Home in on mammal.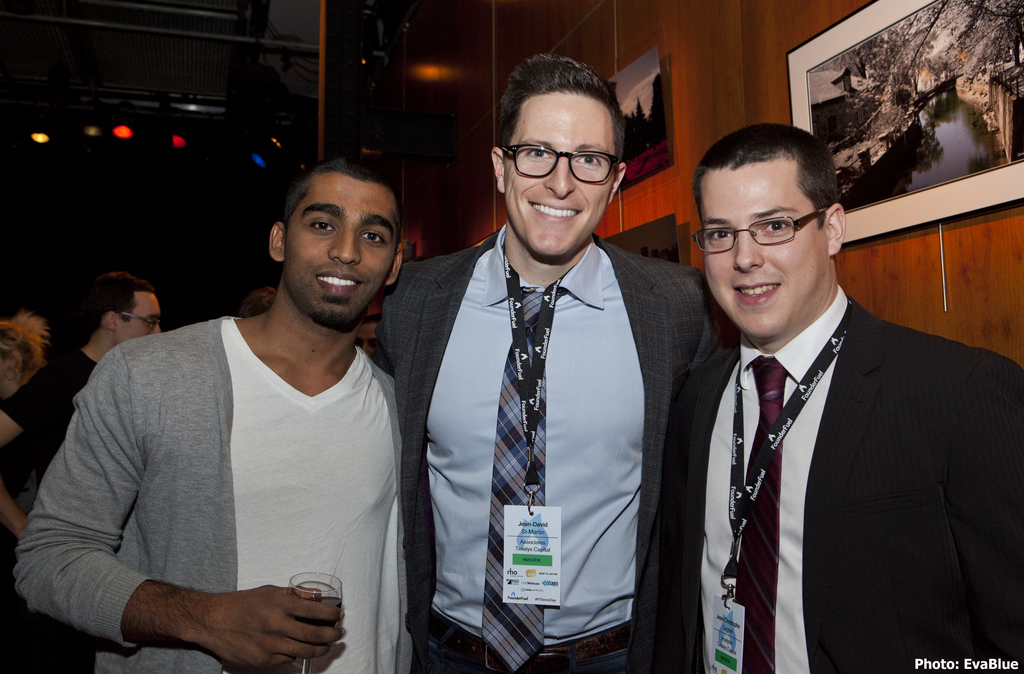
Homed in at crop(666, 125, 1023, 673).
